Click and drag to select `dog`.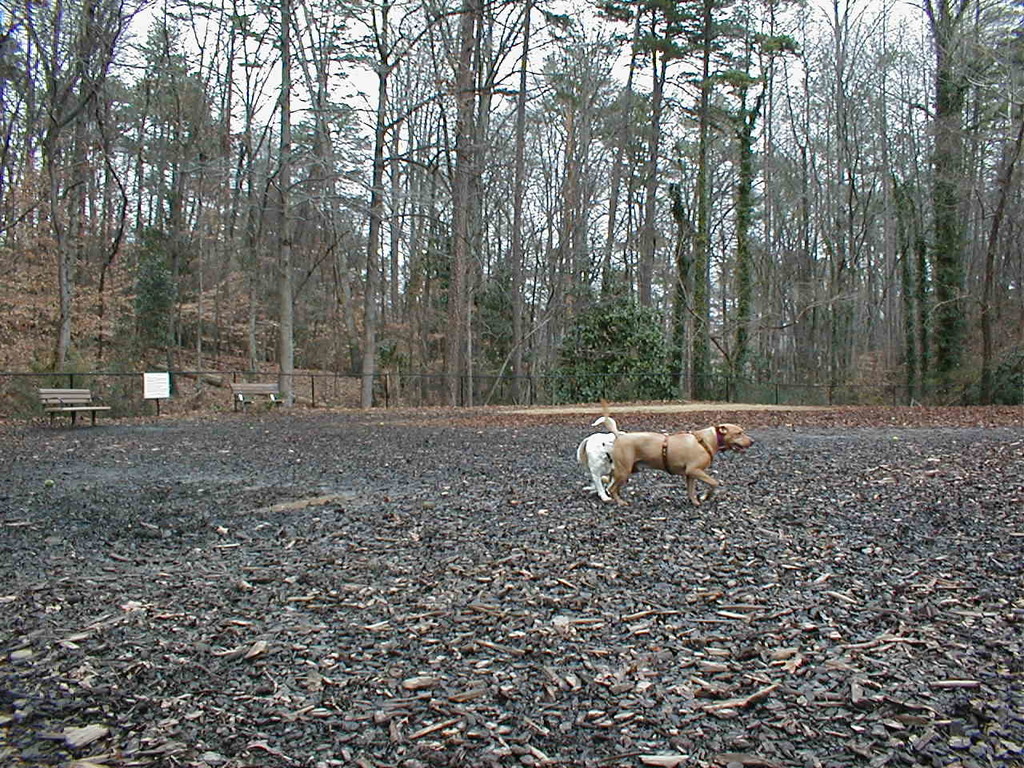
Selection: {"left": 599, "top": 399, "right": 754, "bottom": 507}.
